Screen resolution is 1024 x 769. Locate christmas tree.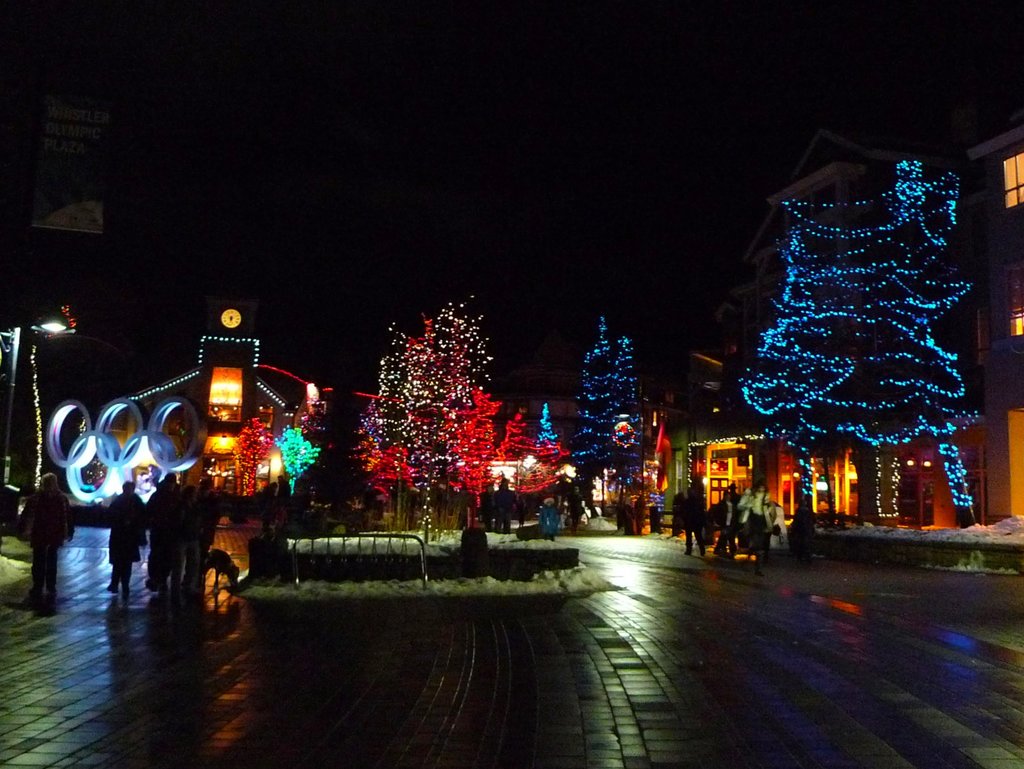
533, 400, 563, 482.
